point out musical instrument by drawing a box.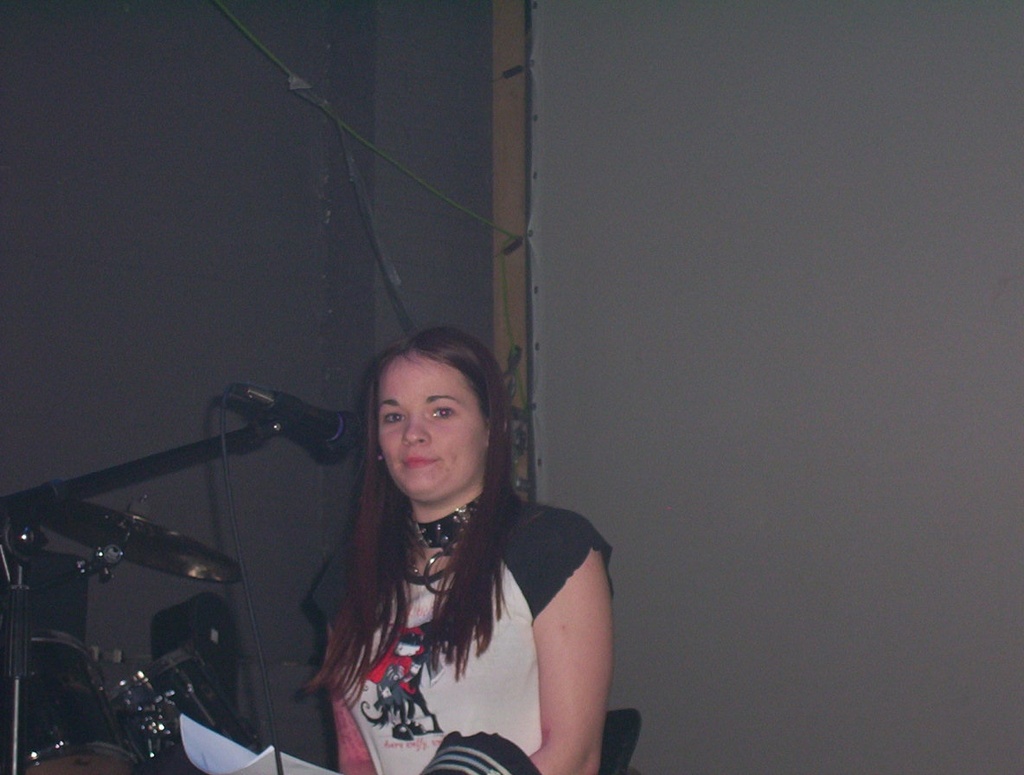
crop(0, 633, 140, 774).
